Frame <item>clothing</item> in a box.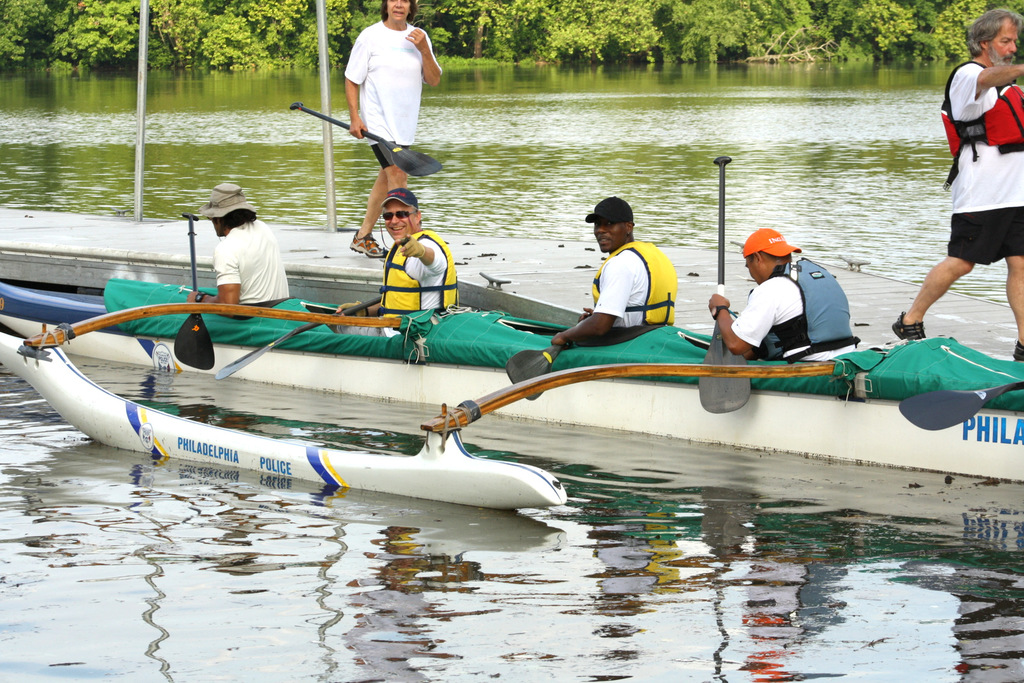
586 236 678 348.
